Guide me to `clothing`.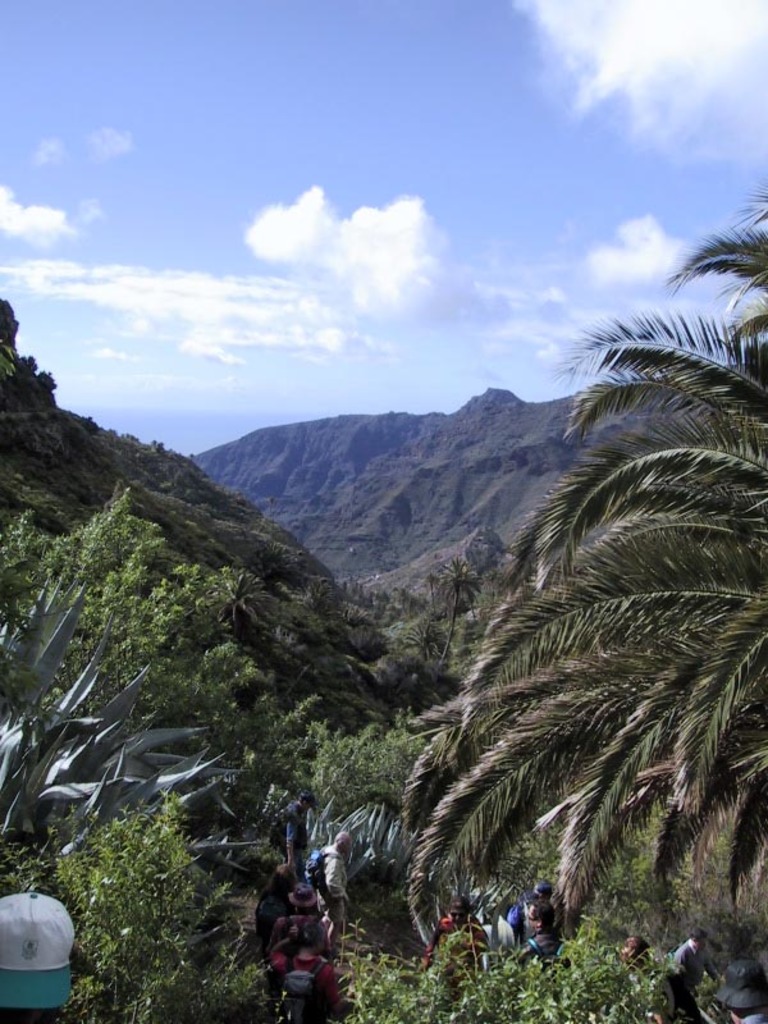
Guidance: [316, 847, 349, 906].
